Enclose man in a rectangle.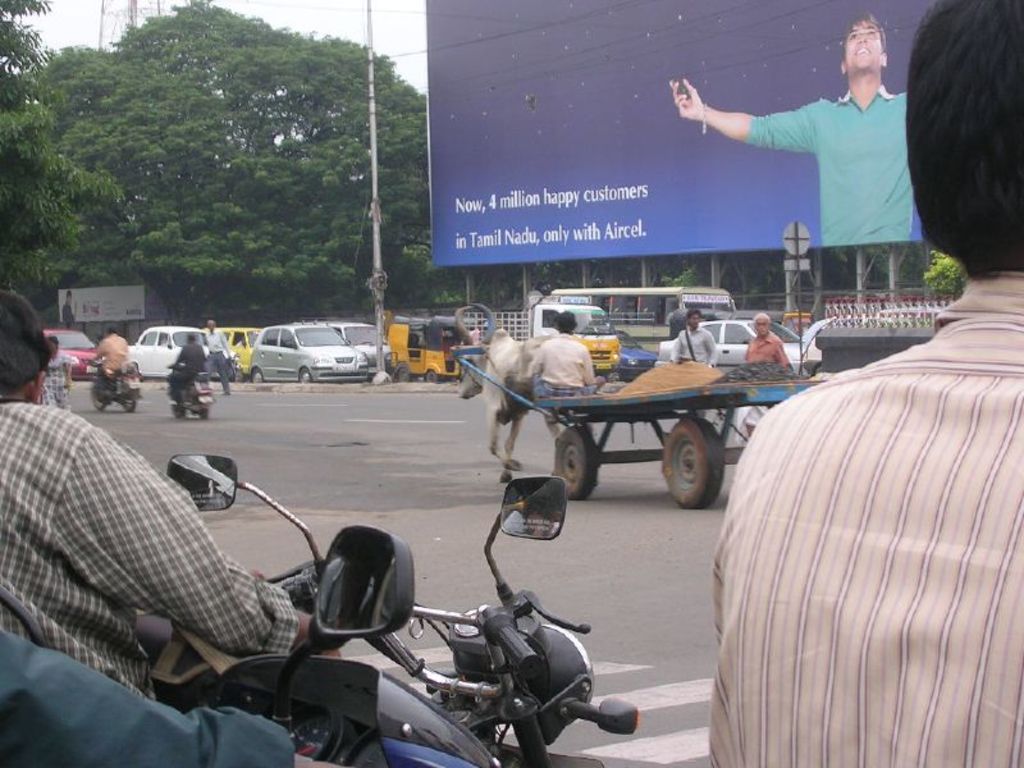
bbox=[742, 308, 792, 369].
